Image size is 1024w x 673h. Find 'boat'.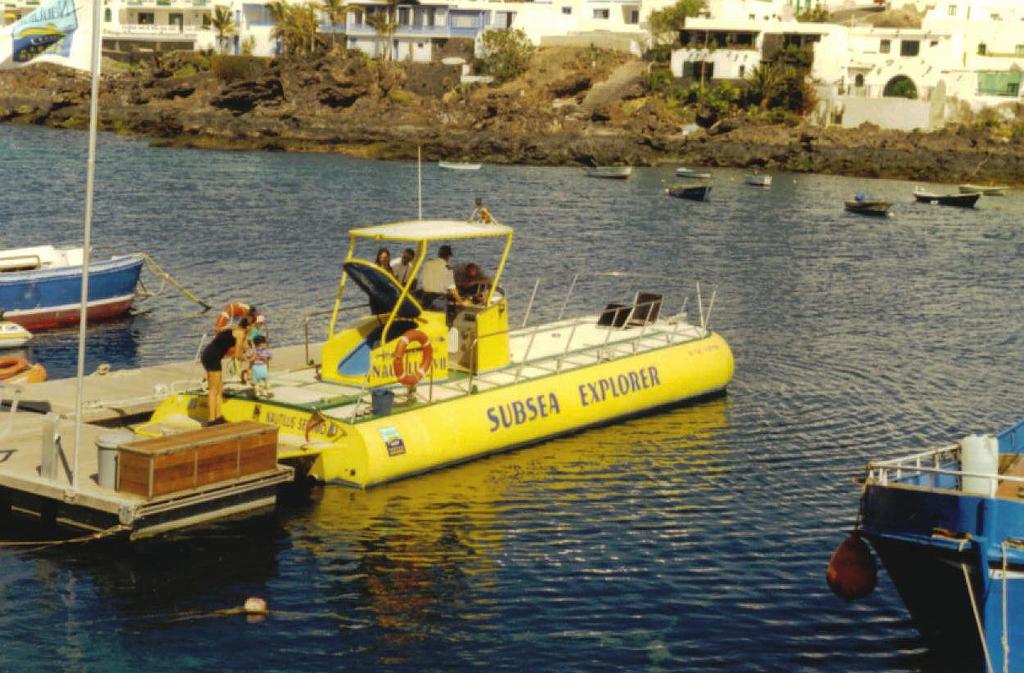
BBox(0, 237, 144, 335).
